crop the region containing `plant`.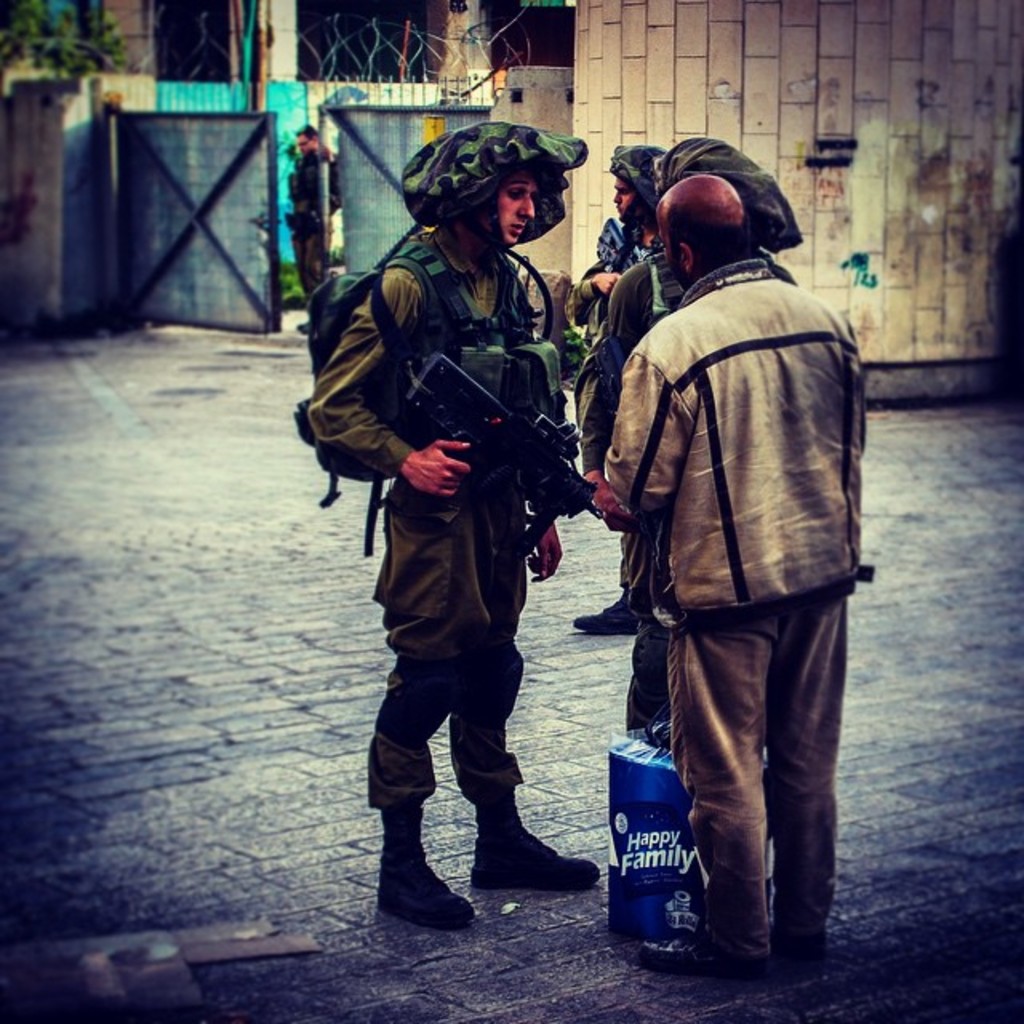
Crop region: <box>330,245,358,274</box>.
